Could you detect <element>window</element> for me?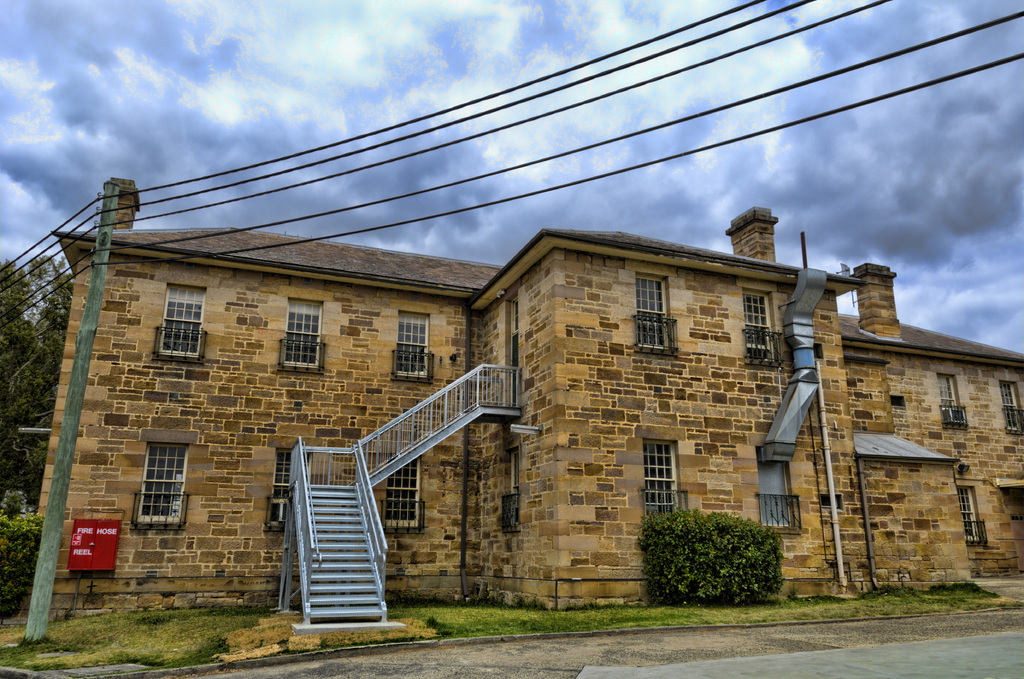
Detection result: [x1=280, y1=293, x2=324, y2=372].
